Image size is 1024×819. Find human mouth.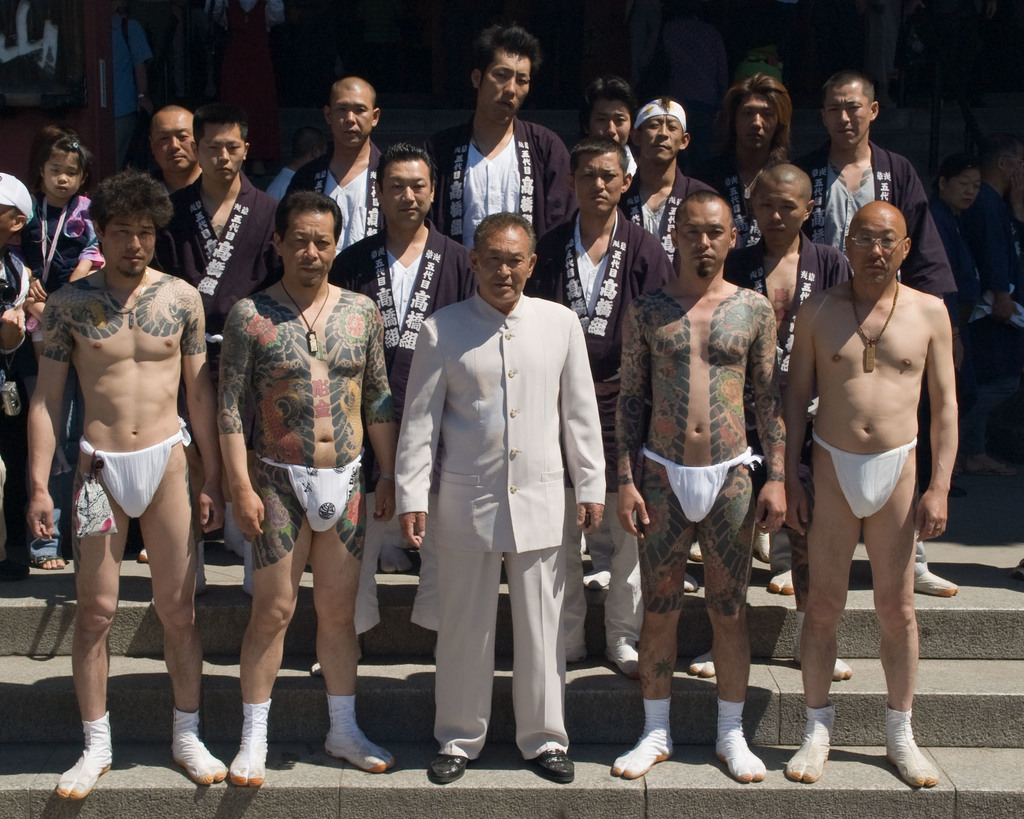
x1=768, y1=226, x2=781, y2=232.
